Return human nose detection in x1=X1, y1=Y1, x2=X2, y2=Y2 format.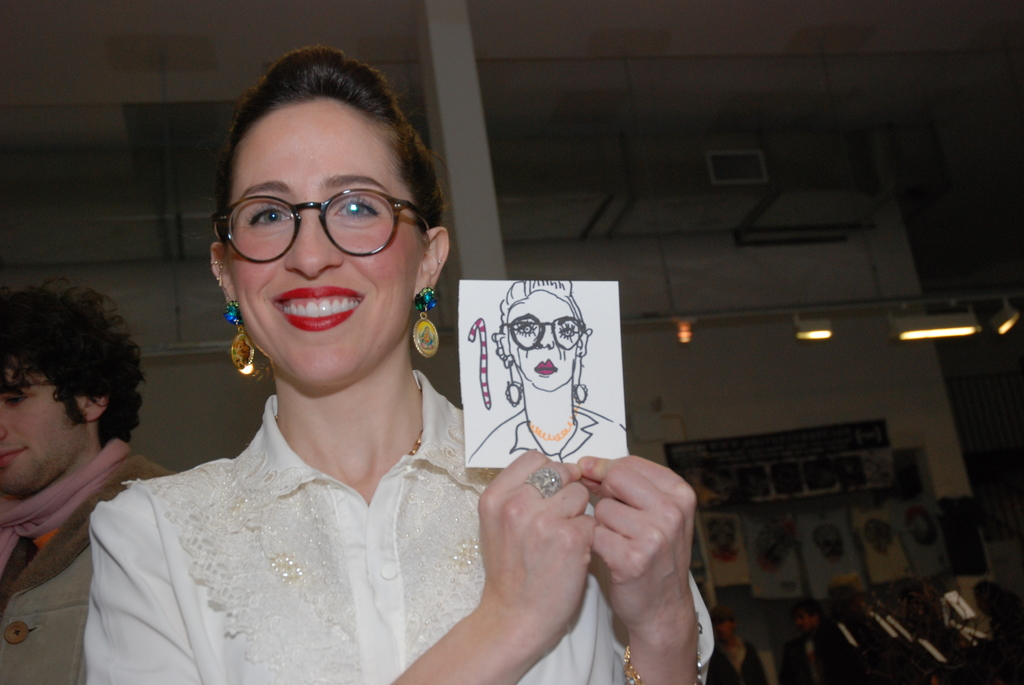
x1=531, y1=320, x2=555, y2=347.
